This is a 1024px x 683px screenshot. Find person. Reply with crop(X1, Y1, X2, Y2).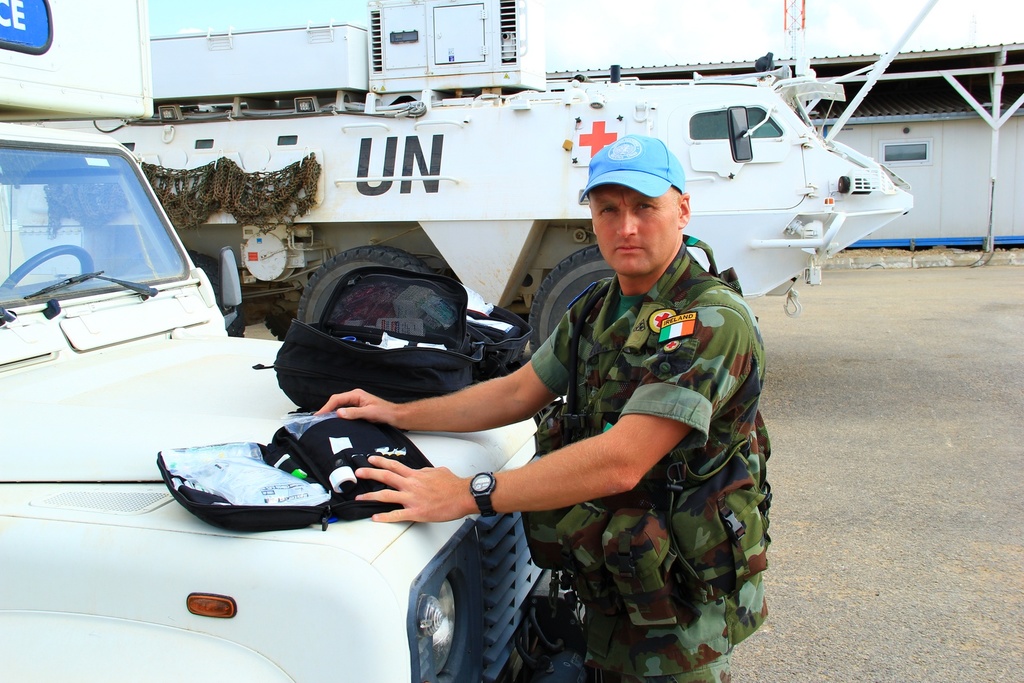
crop(316, 134, 774, 682).
